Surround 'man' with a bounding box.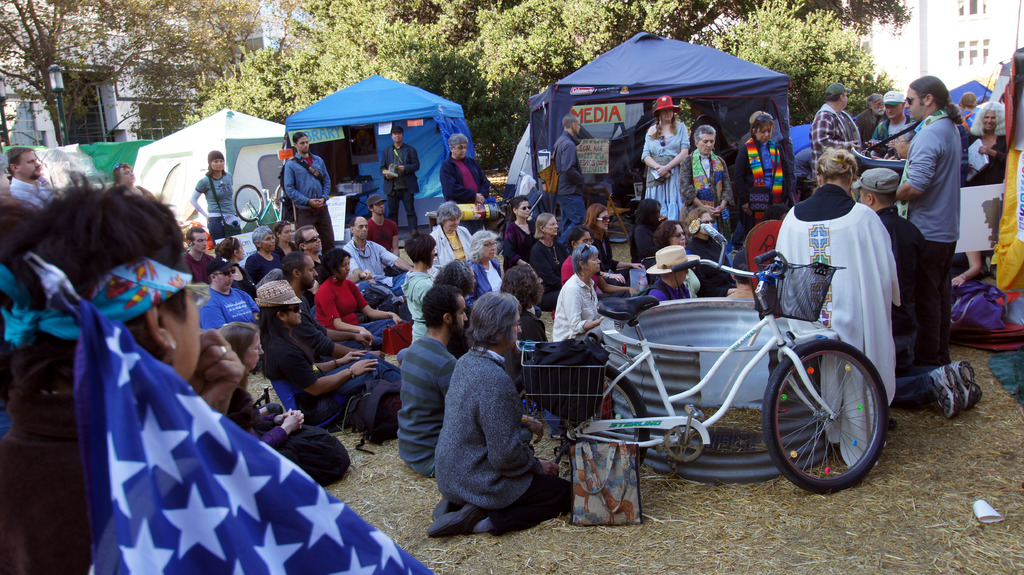
l=361, t=190, r=408, b=256.
